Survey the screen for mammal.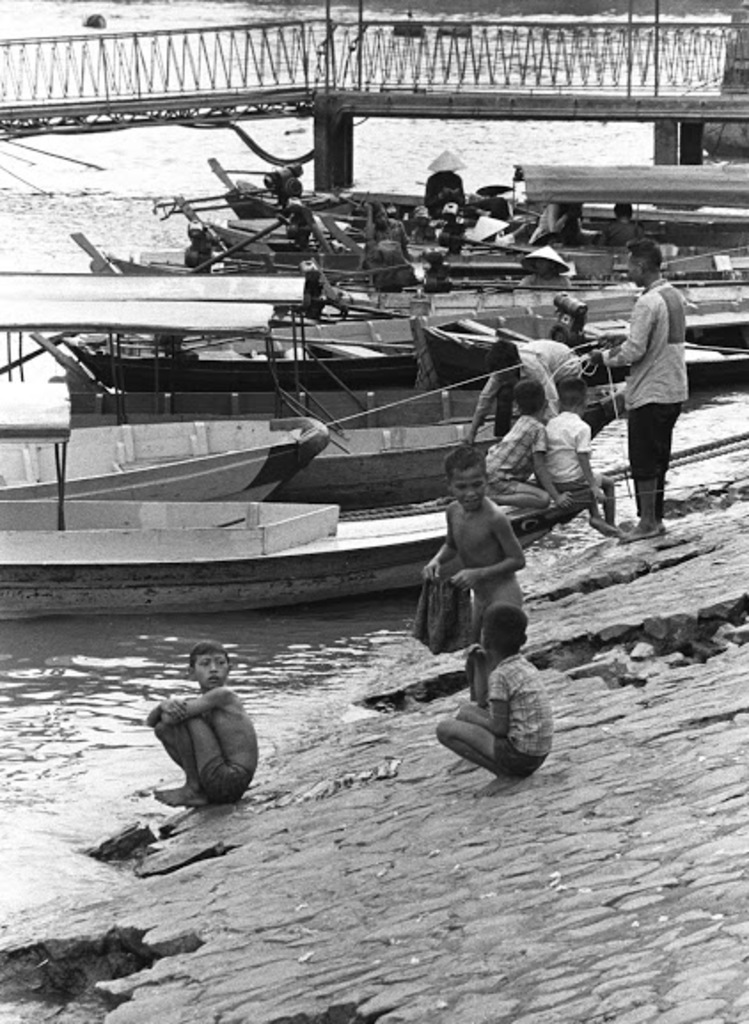
Survey found: [593,234,690,541].
